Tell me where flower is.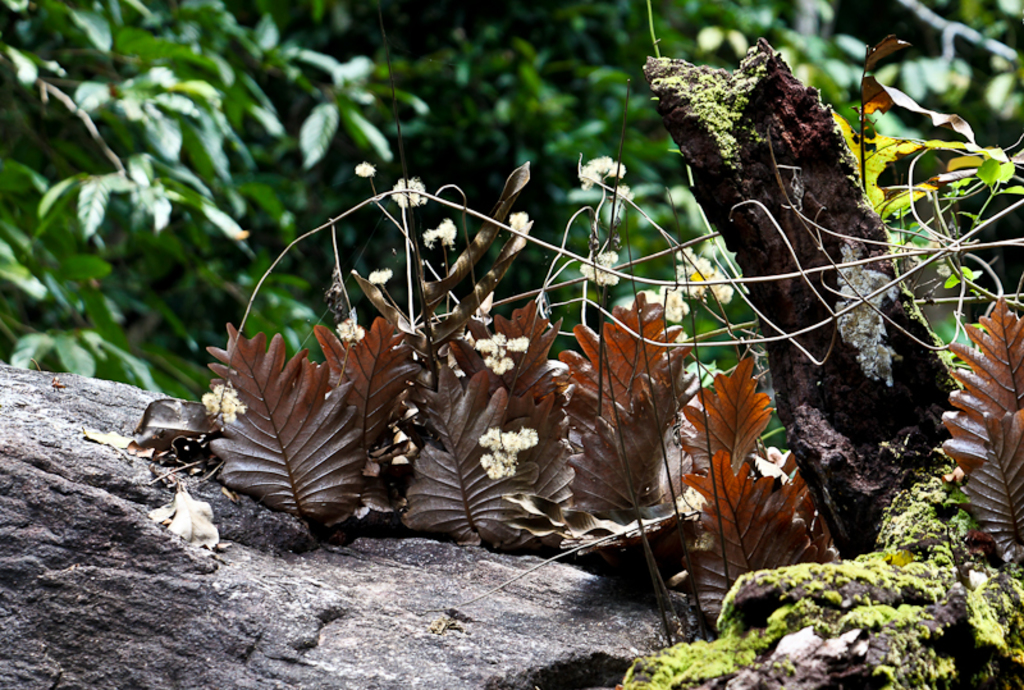
flower is at 396,175,425,207.
